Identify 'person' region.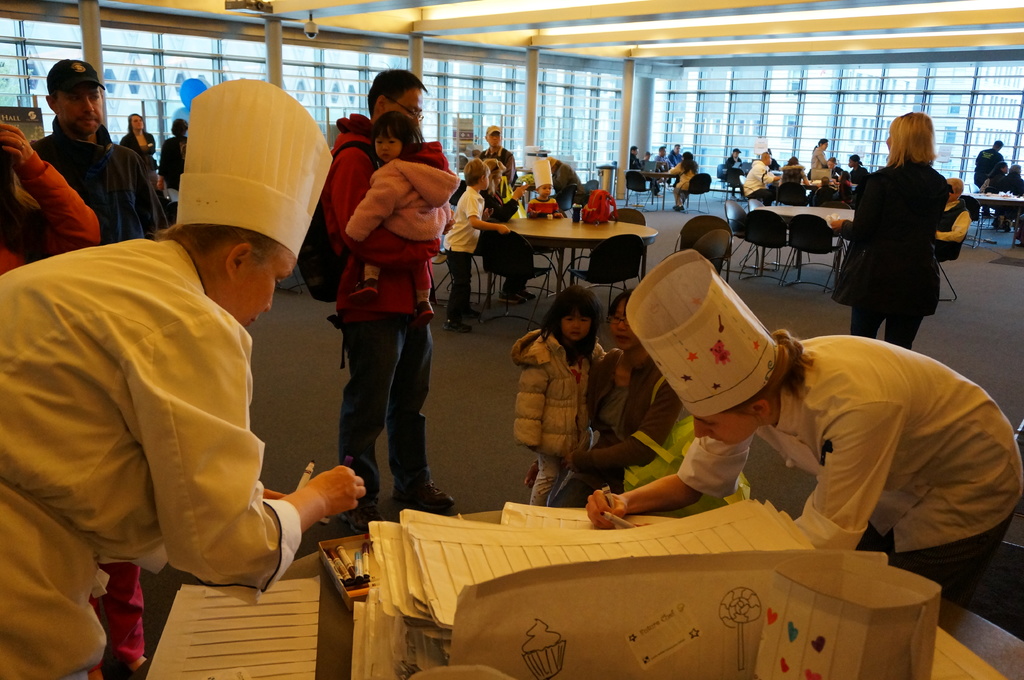
Region: 804,137,836,175.
